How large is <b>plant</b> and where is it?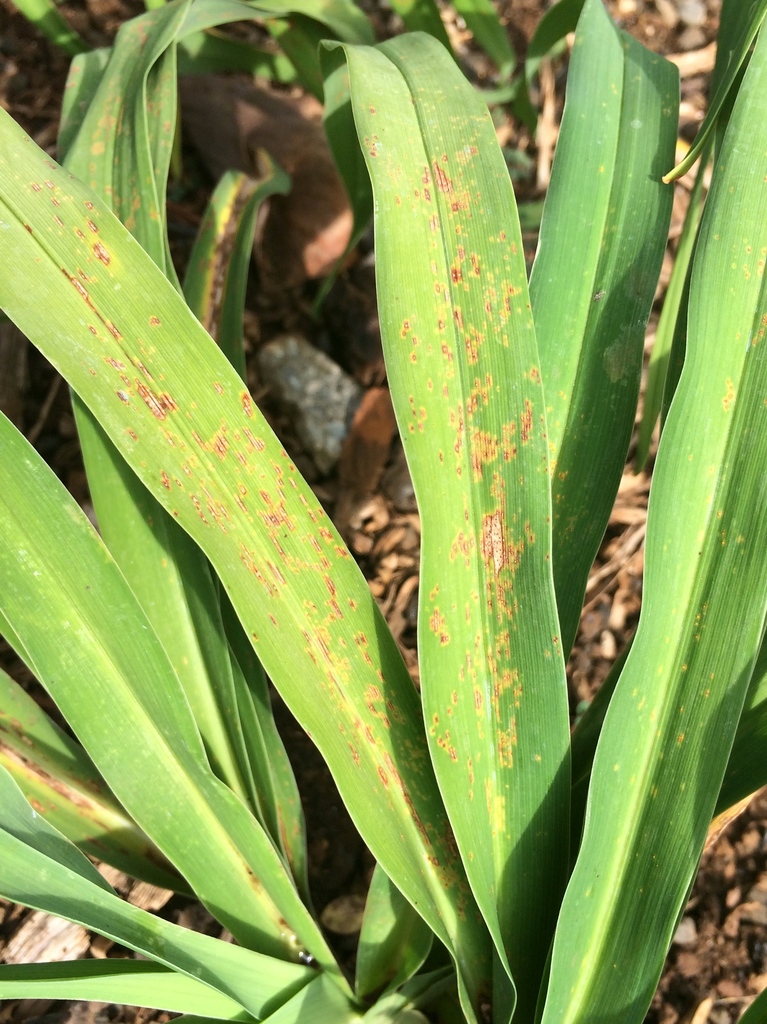
Bounding box: {"x1": 57, "y1": 44, "x2": 693, "y2": 929}.
